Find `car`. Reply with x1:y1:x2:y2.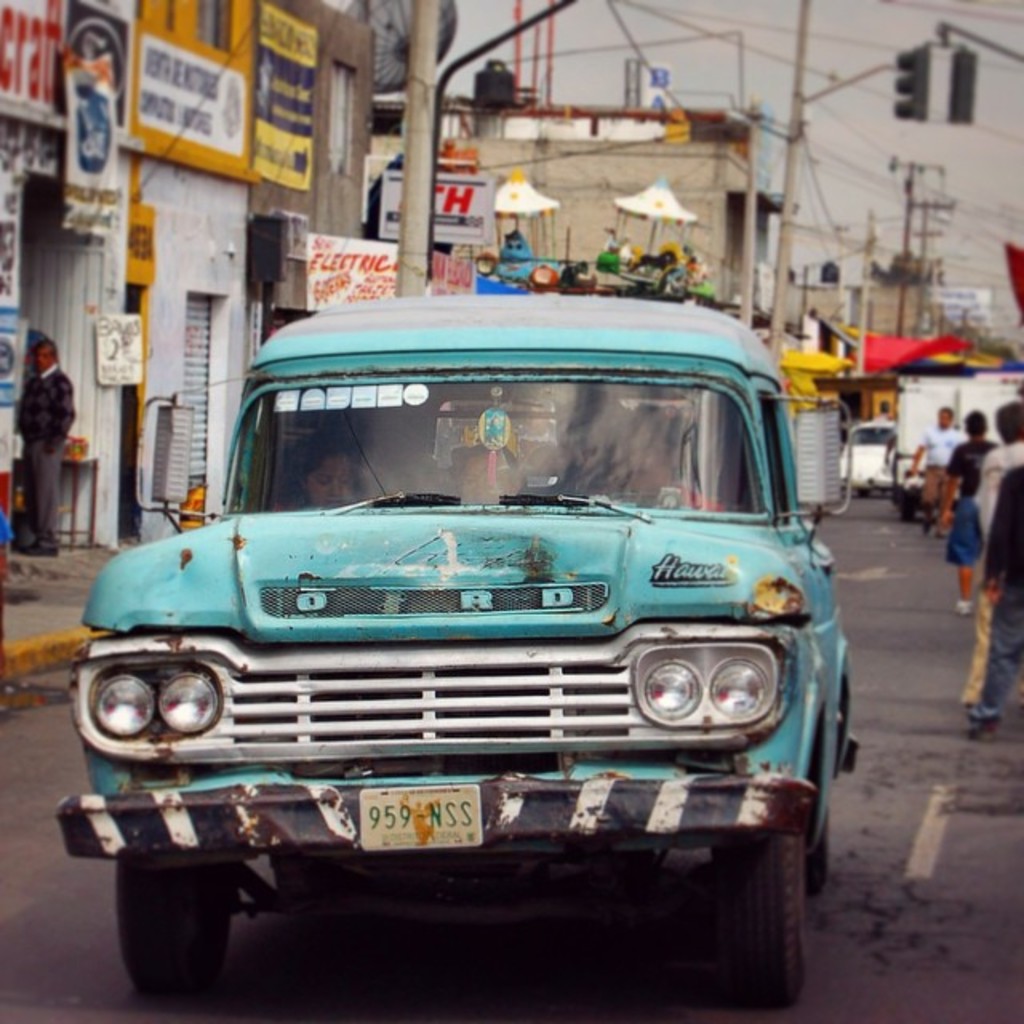
54:280:877:962.
